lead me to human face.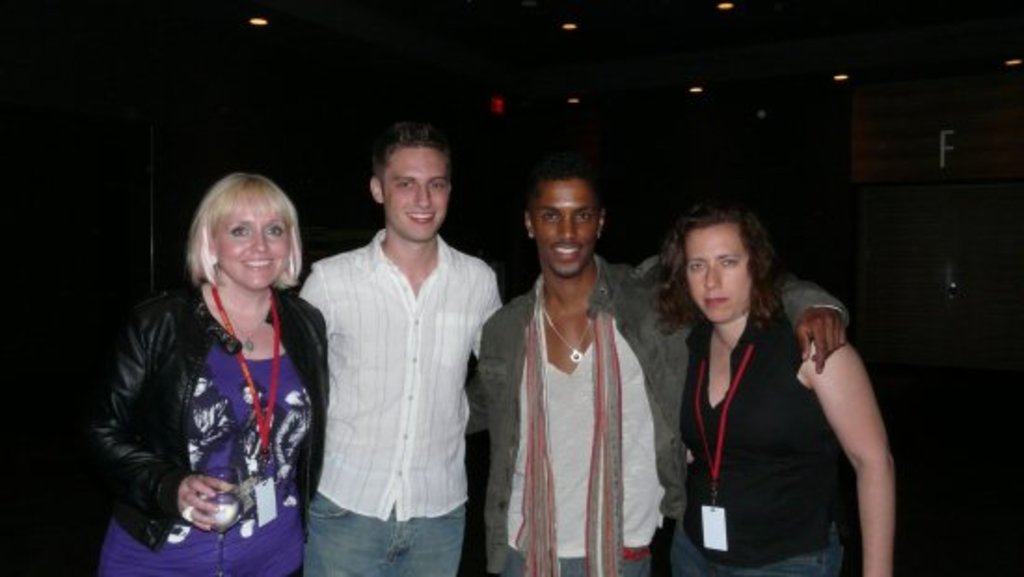
Lead to <bbox>384, 145, 451, 242</bbox>.
